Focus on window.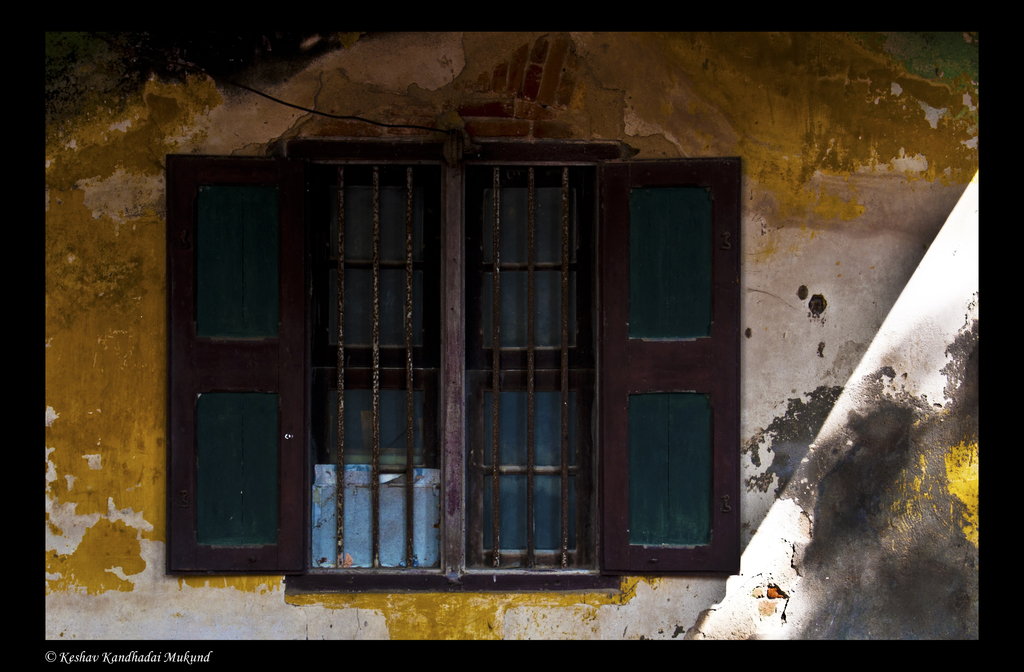
Focused at box(177, 123, 746, 592).
